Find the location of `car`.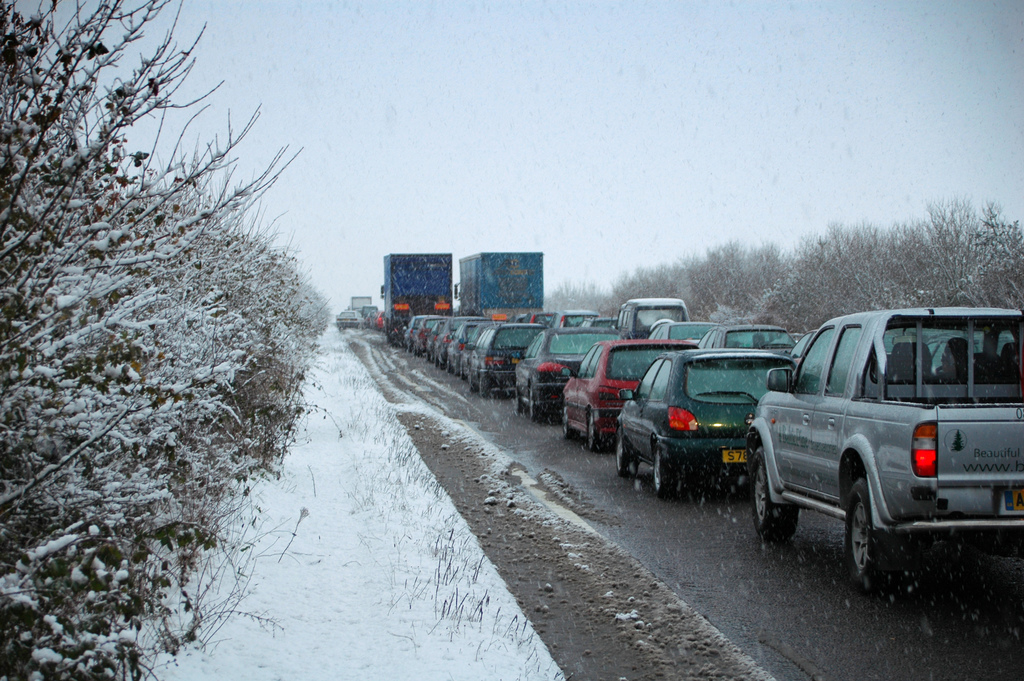
Location: bbox=(420, 318, 442, 359).
